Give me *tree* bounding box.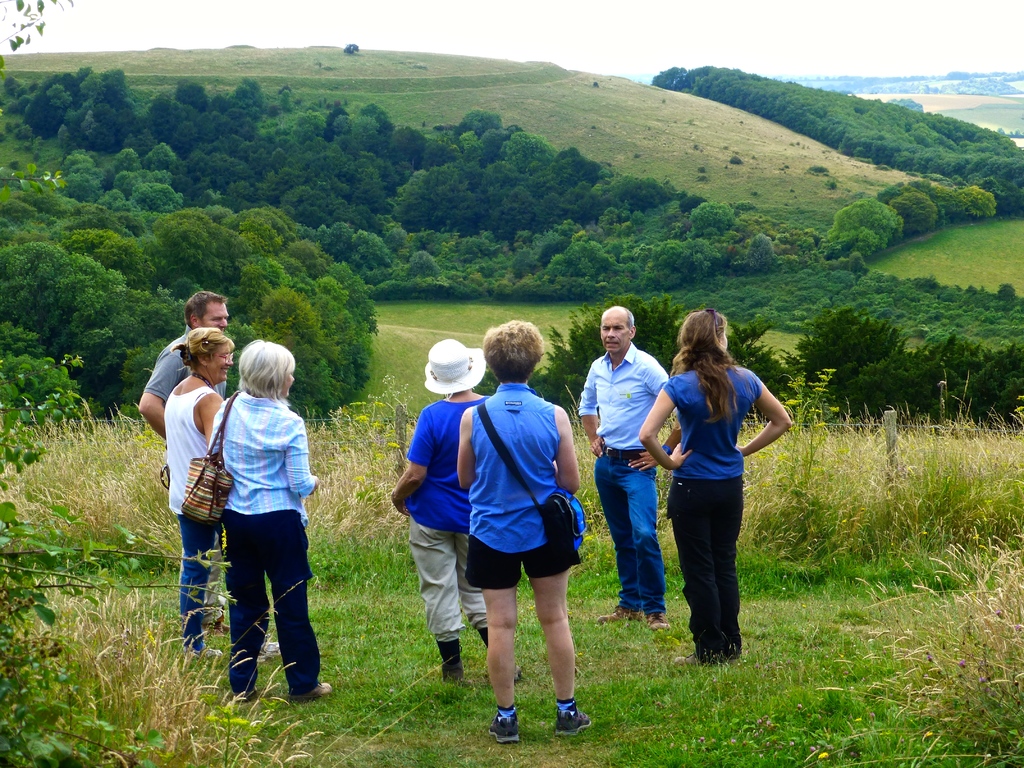
detection(390, 125, 440, 175).
